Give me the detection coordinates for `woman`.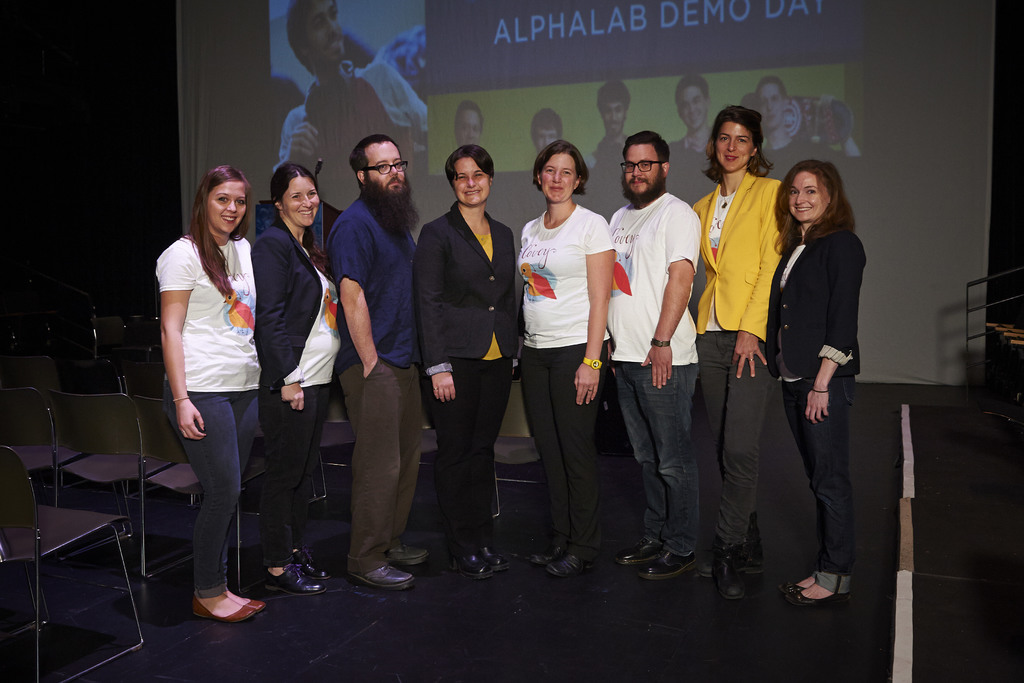
locate(513, 138, 617, 575).
